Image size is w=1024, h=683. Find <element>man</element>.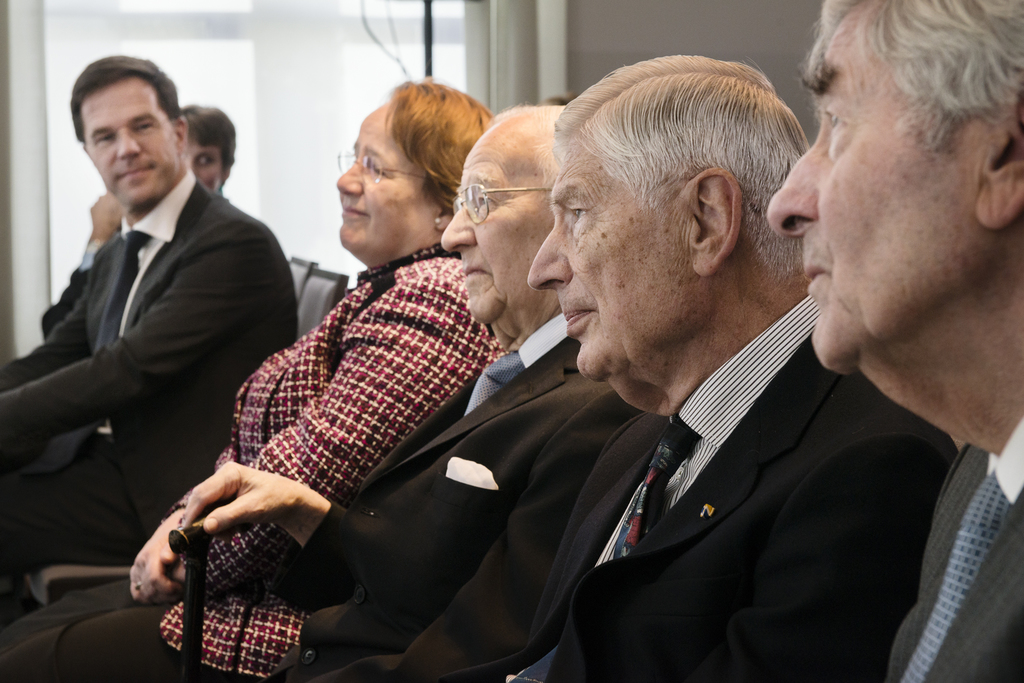
pyautogui.locateOnScreen(0, 102, 678, 682).
